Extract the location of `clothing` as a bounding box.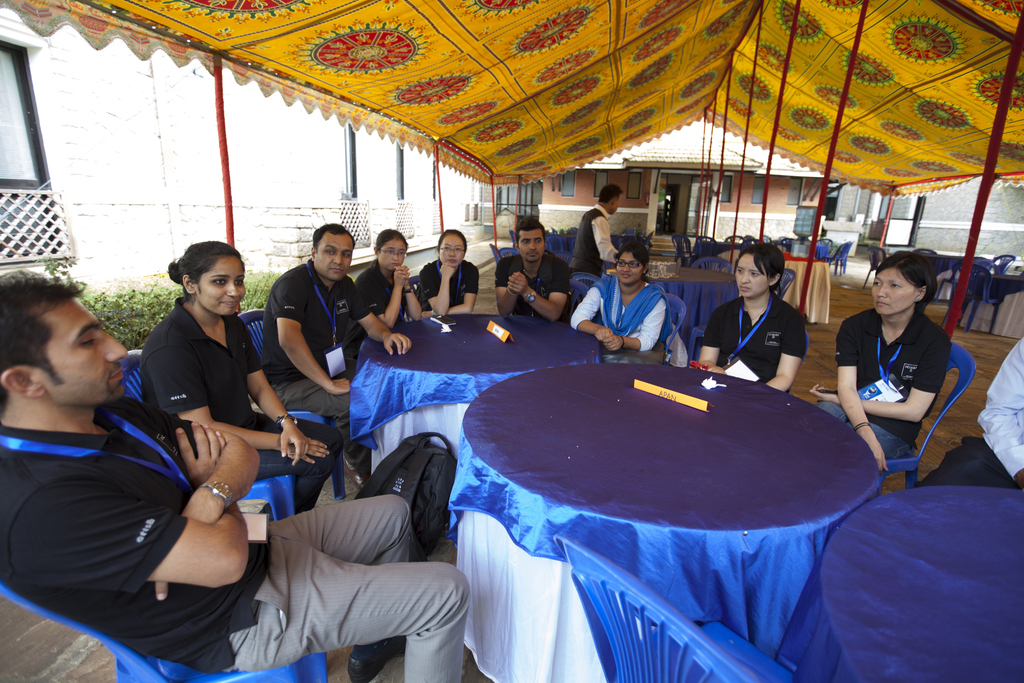
left=490, top=252, right=573, bottom=311.
